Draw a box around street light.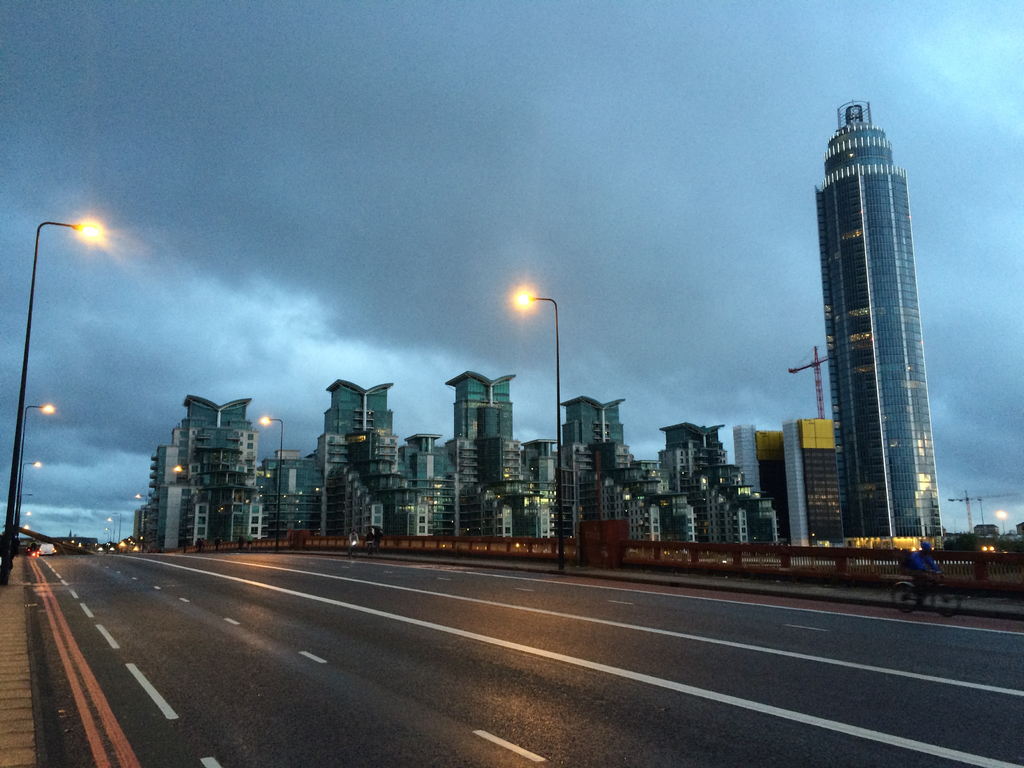
<region>170, 465, 196, 552</region>.
